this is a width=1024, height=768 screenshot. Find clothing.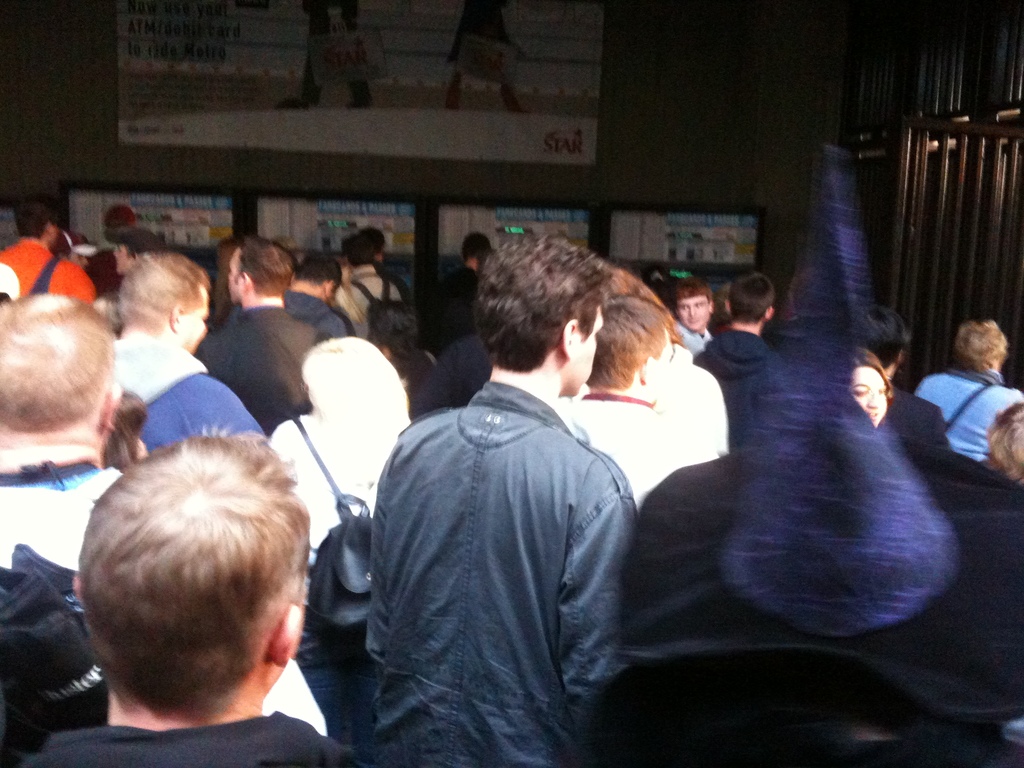
Bounding box: <bbox>337, 296, 682, 767</bbox>.
